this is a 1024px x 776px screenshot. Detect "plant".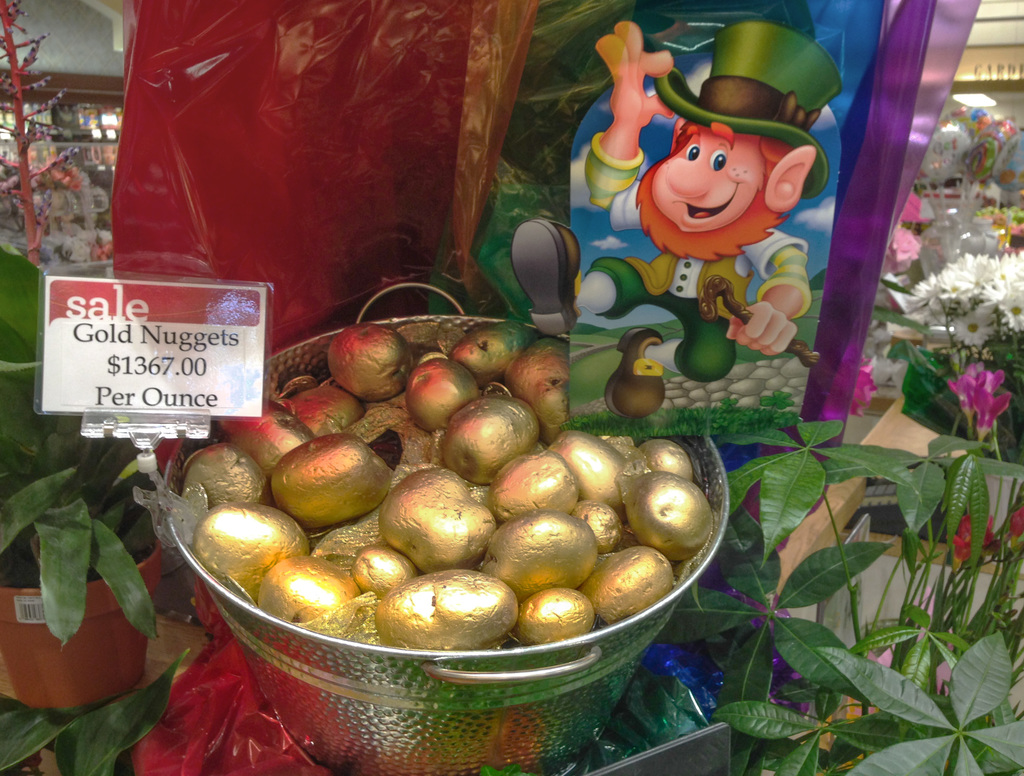
[left=784, top=278, right=824, bottom=352].
